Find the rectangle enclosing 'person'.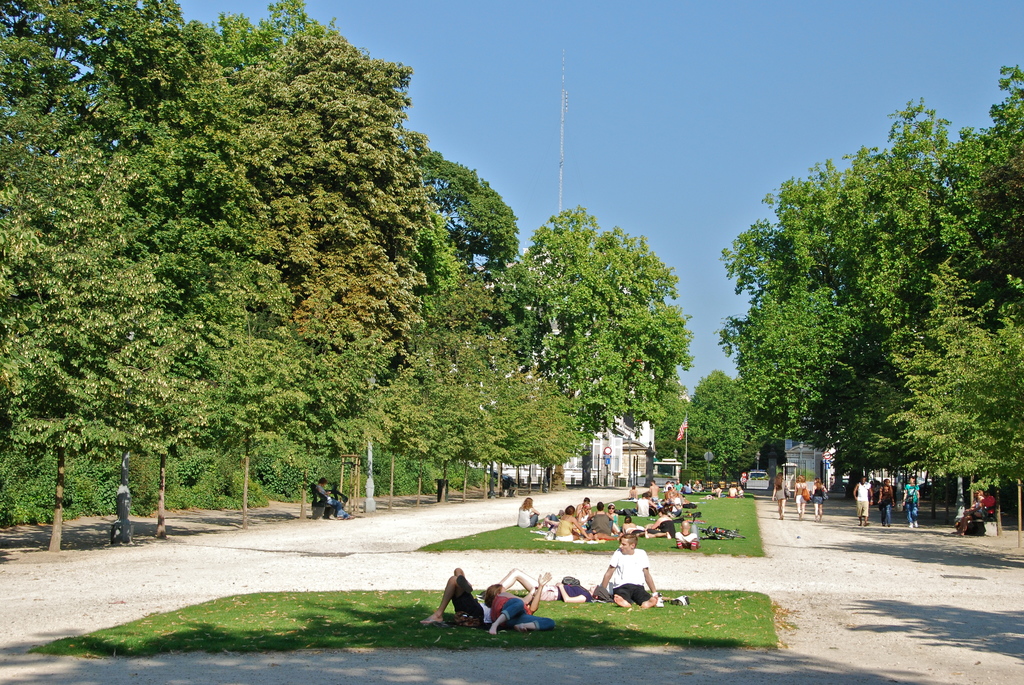
x1=485, y1=579, x2=550, y2=636.
